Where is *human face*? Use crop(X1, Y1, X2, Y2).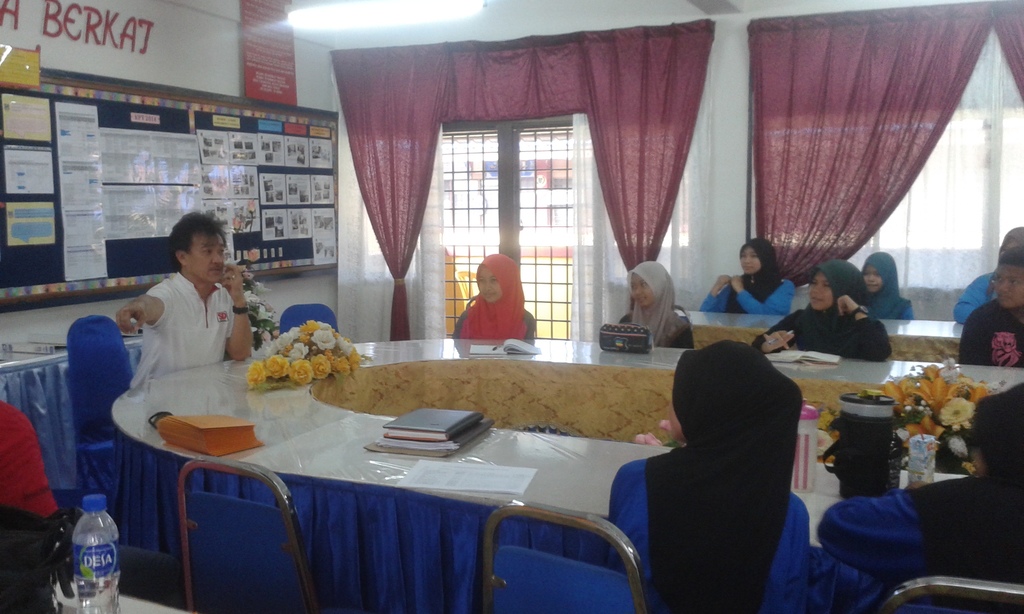
crop(476, 267, 500, 304).
